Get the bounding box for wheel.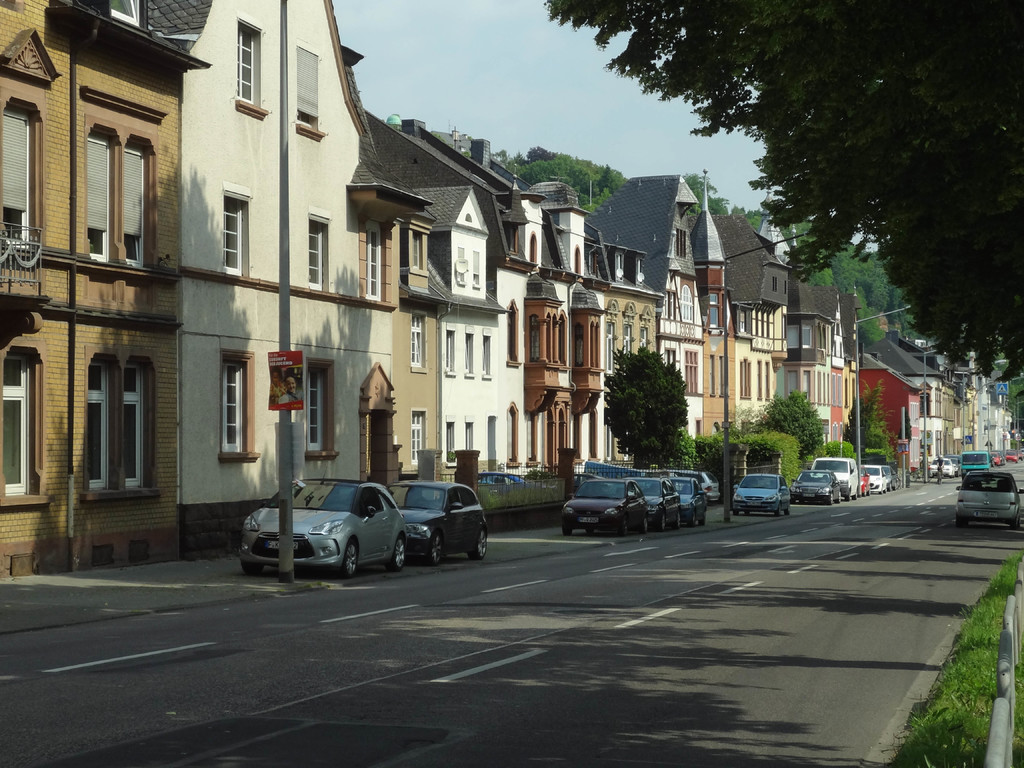
bbox=[676, 509, 680, 527].
